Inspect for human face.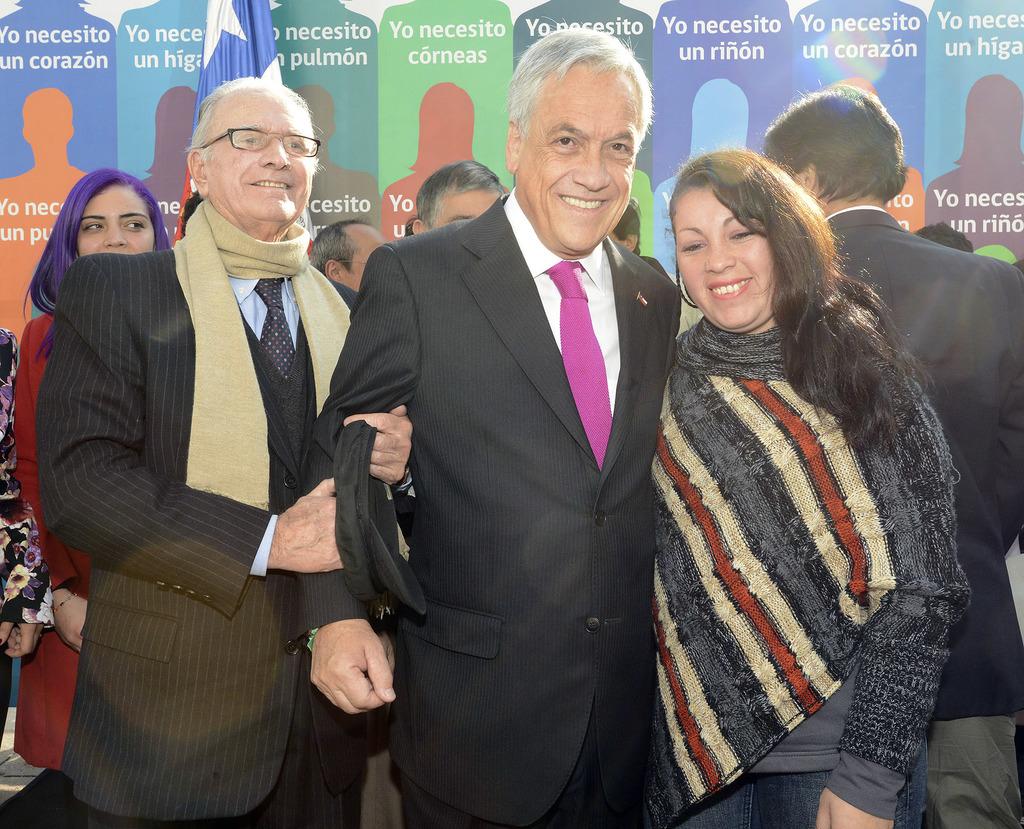
Inspection: (x1=676, y1=183, x2=773, y2=334).
